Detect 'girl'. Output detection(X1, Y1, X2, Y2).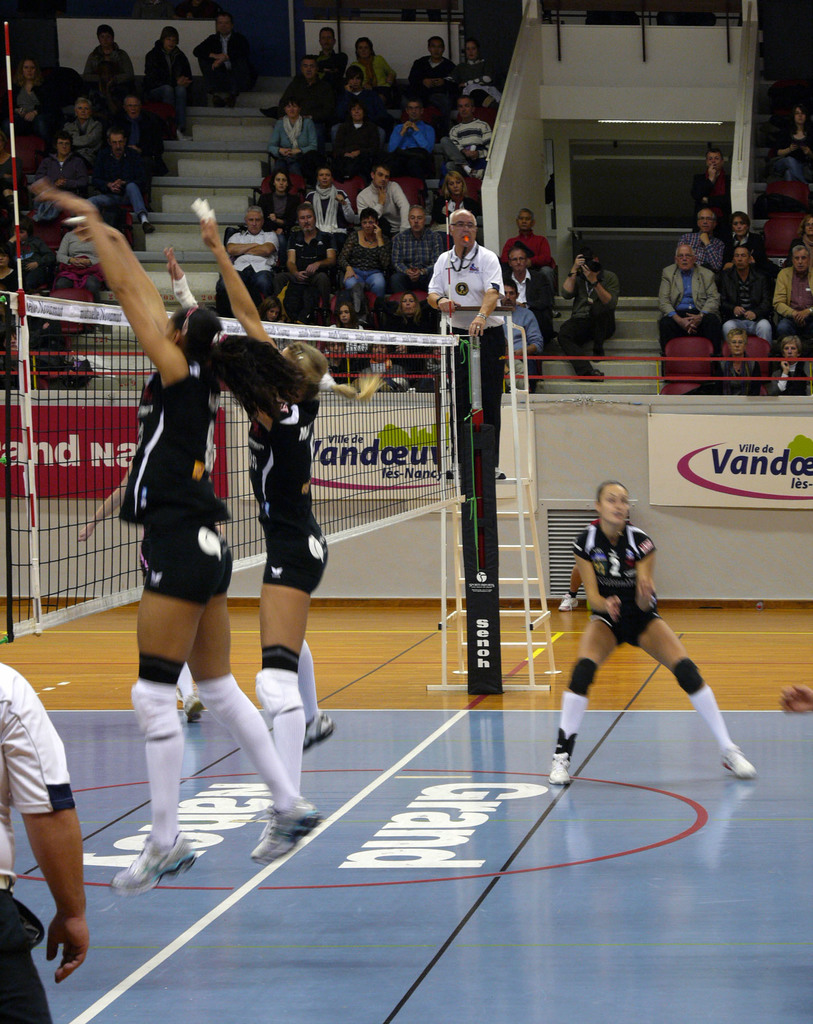
detection(40, 195, 321, 894).
